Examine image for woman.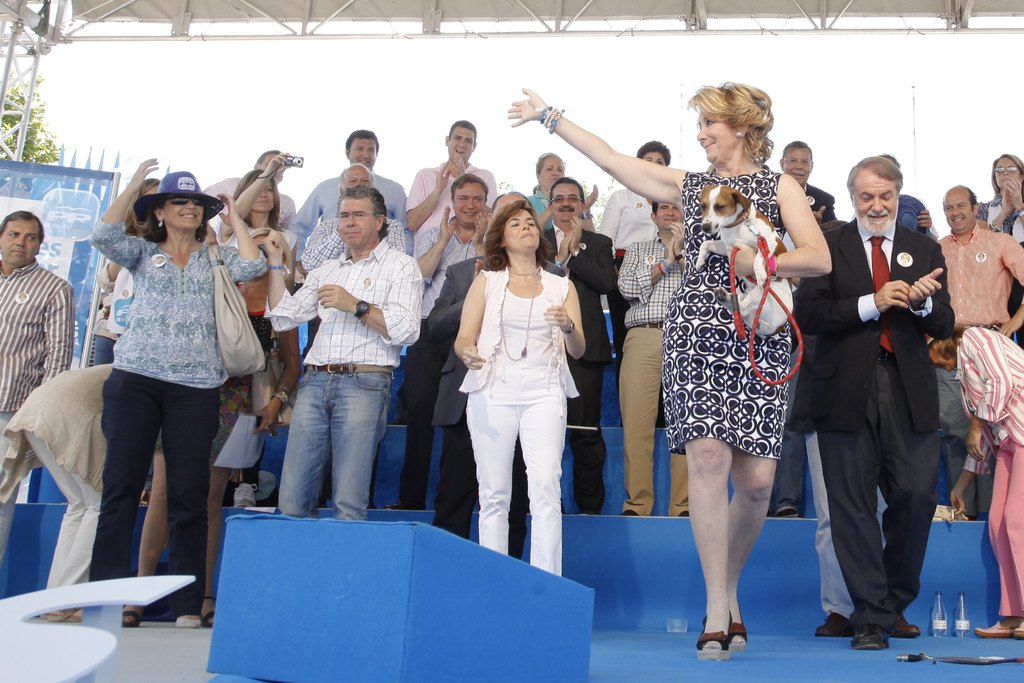
Examination result: x1=205 y1=157 x2=301 y2=335.
